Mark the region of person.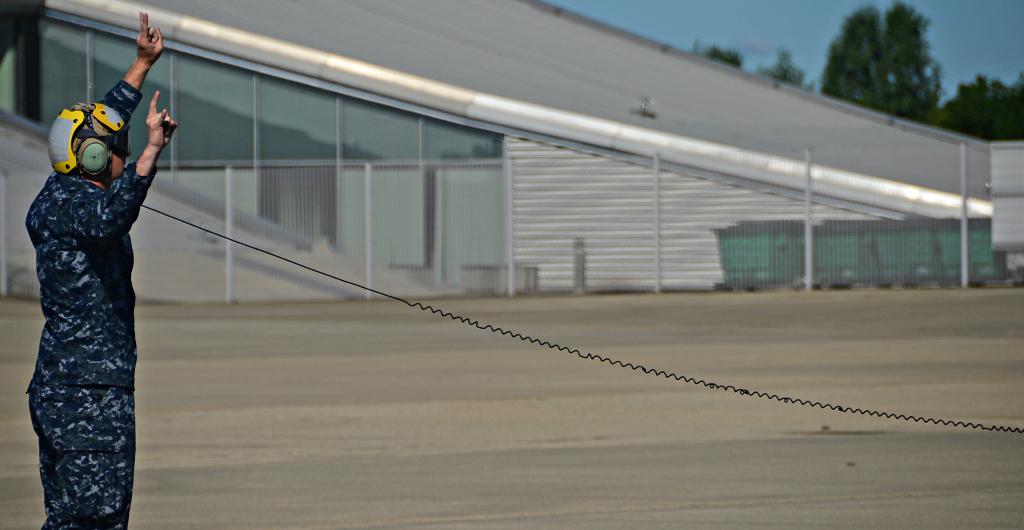
Region: <bbox>17, 54, 170, 529</bbox>.
